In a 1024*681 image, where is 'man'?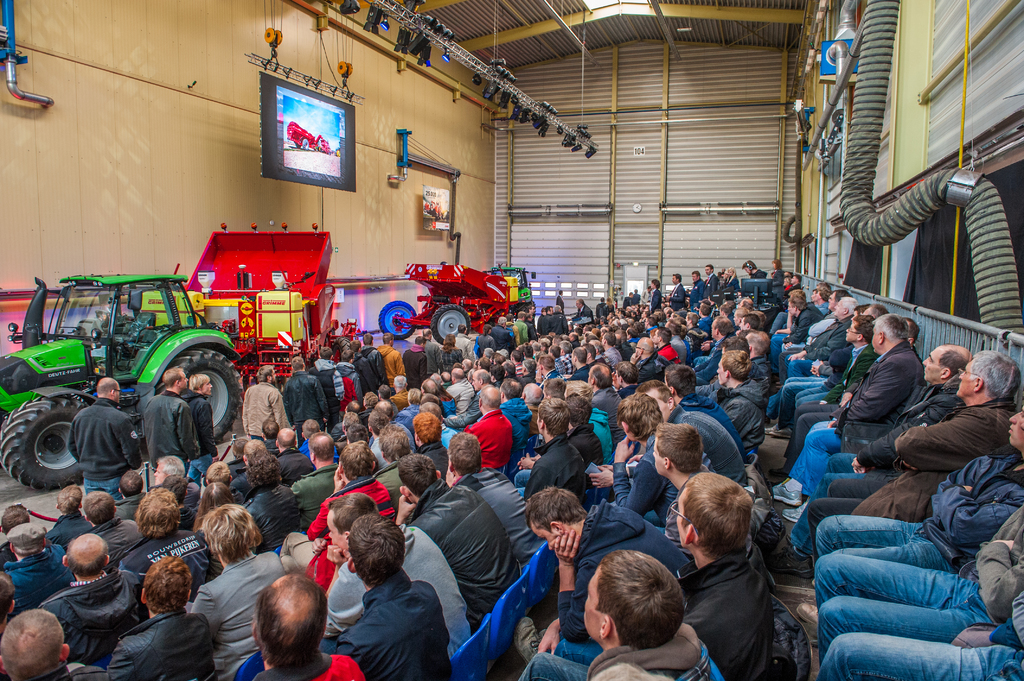
[570, 378, 604, 440].
